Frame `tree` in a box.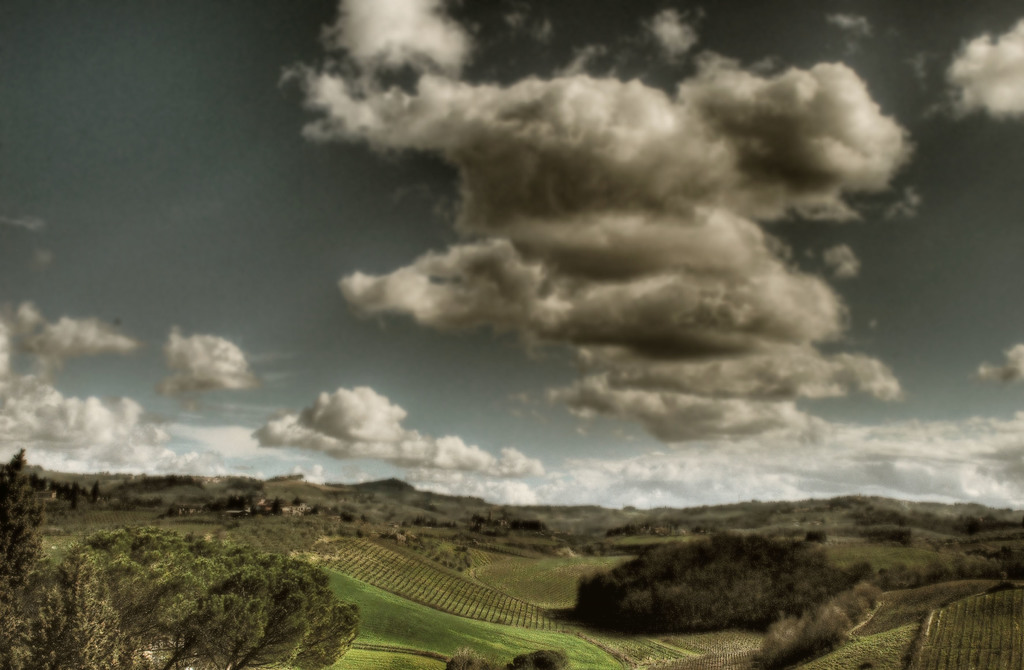
47 475 102 511.
